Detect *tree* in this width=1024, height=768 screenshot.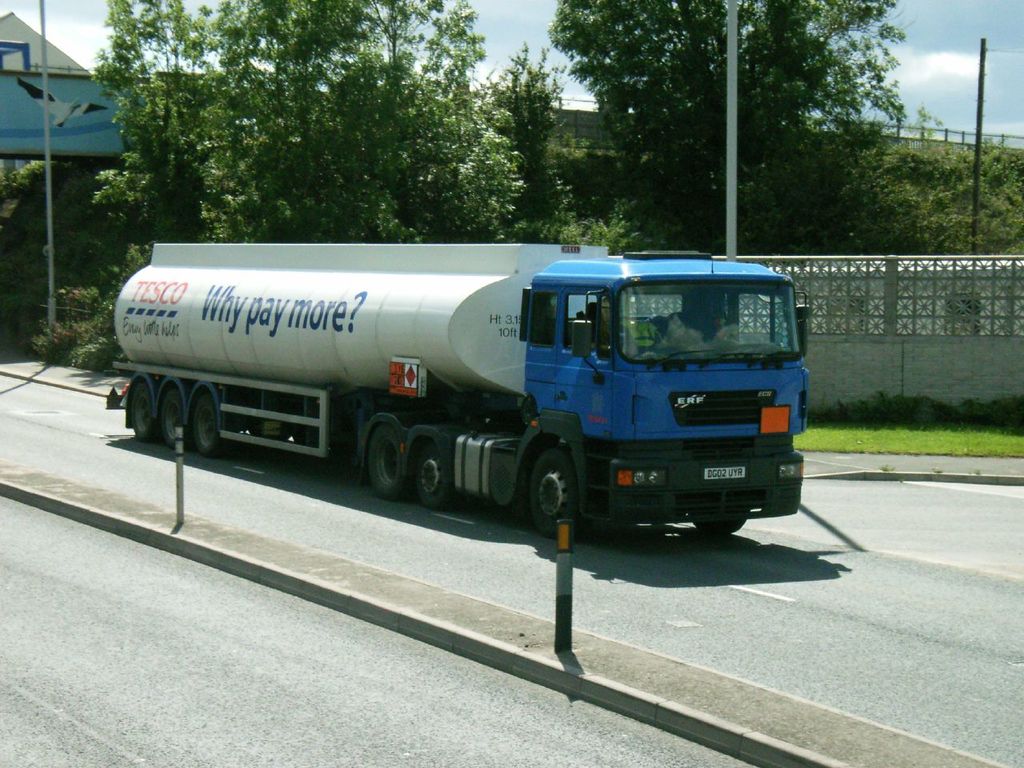
Detection: 540, 0, 918, 257.
